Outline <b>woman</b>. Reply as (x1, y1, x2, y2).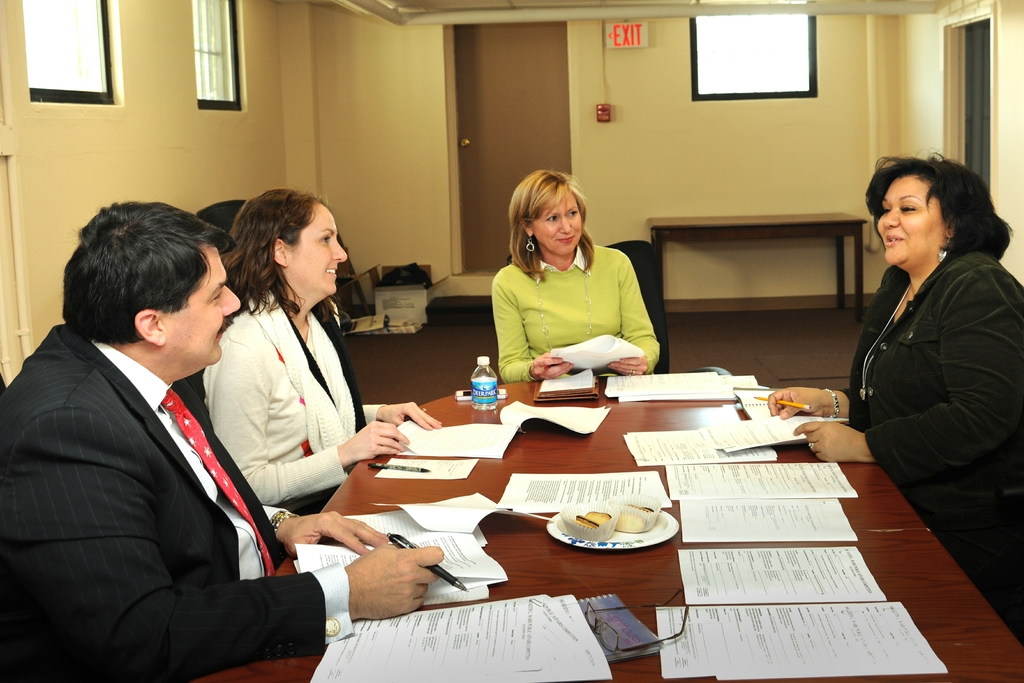
(766, 144, 1023, 622).
